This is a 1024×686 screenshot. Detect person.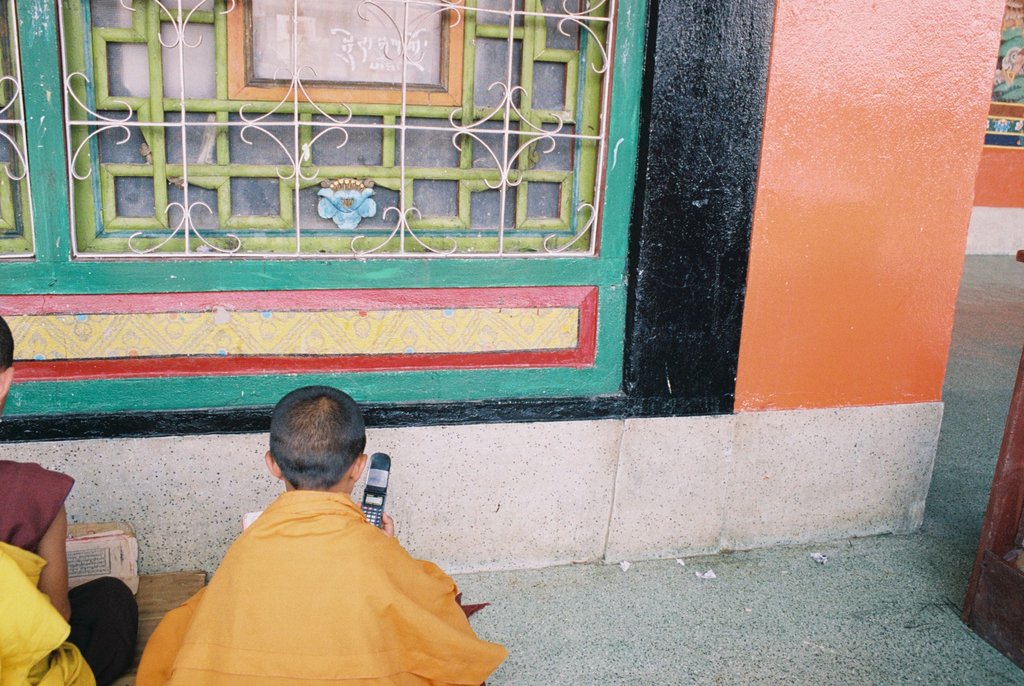
0,319,136,685.
